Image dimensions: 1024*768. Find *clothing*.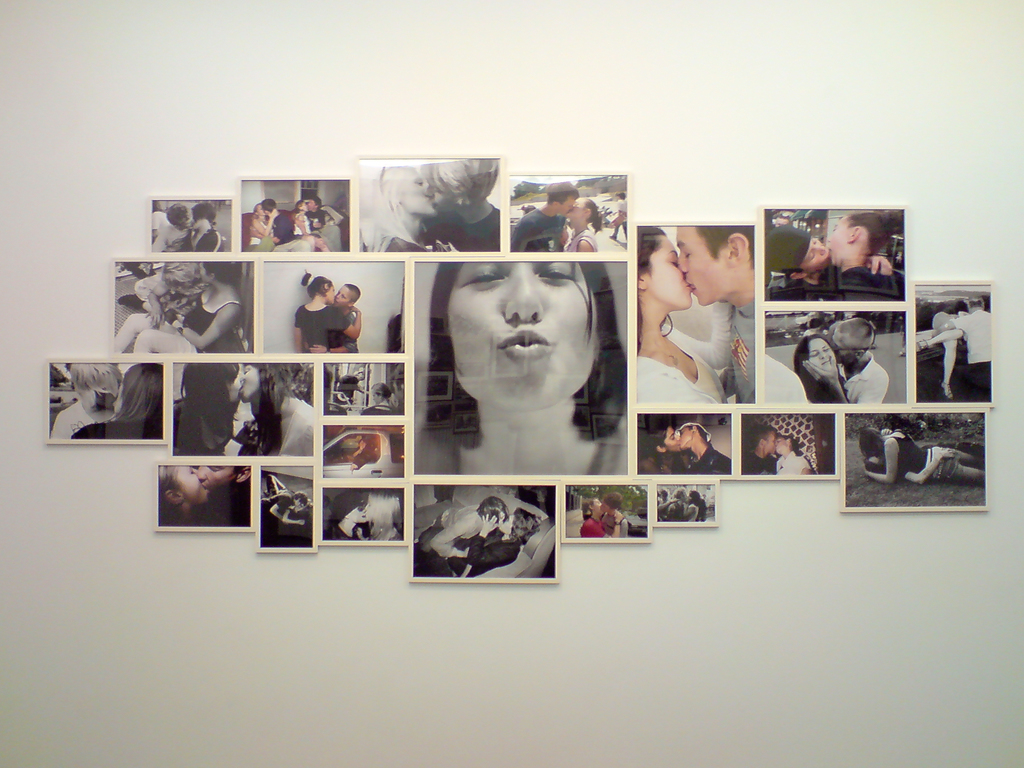
291, 213, 312, 237.
